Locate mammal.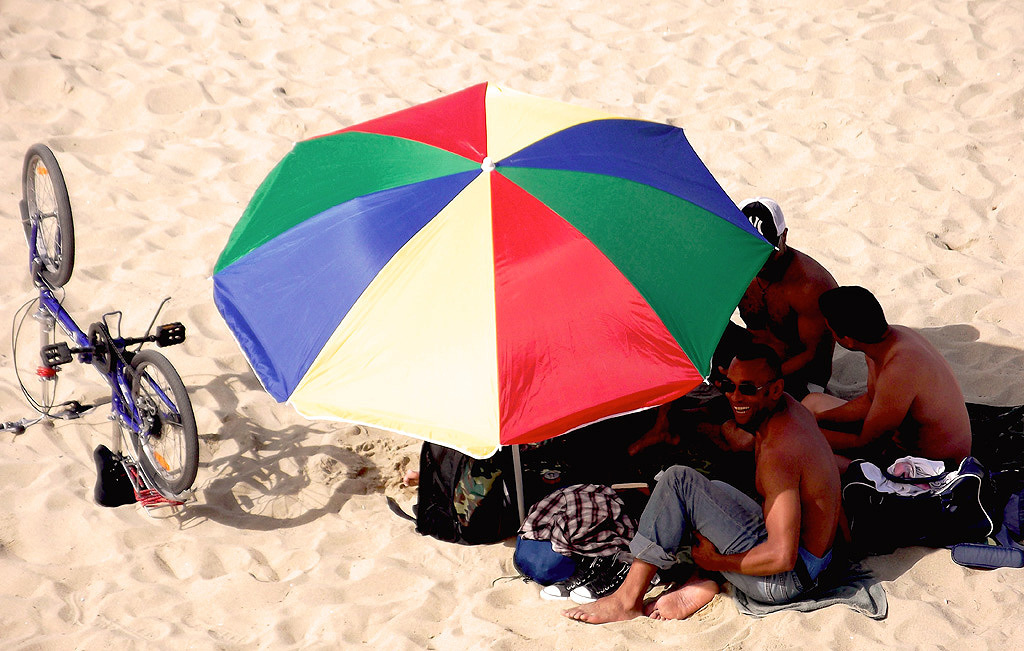
Bounding box: 796/291/989/527.
